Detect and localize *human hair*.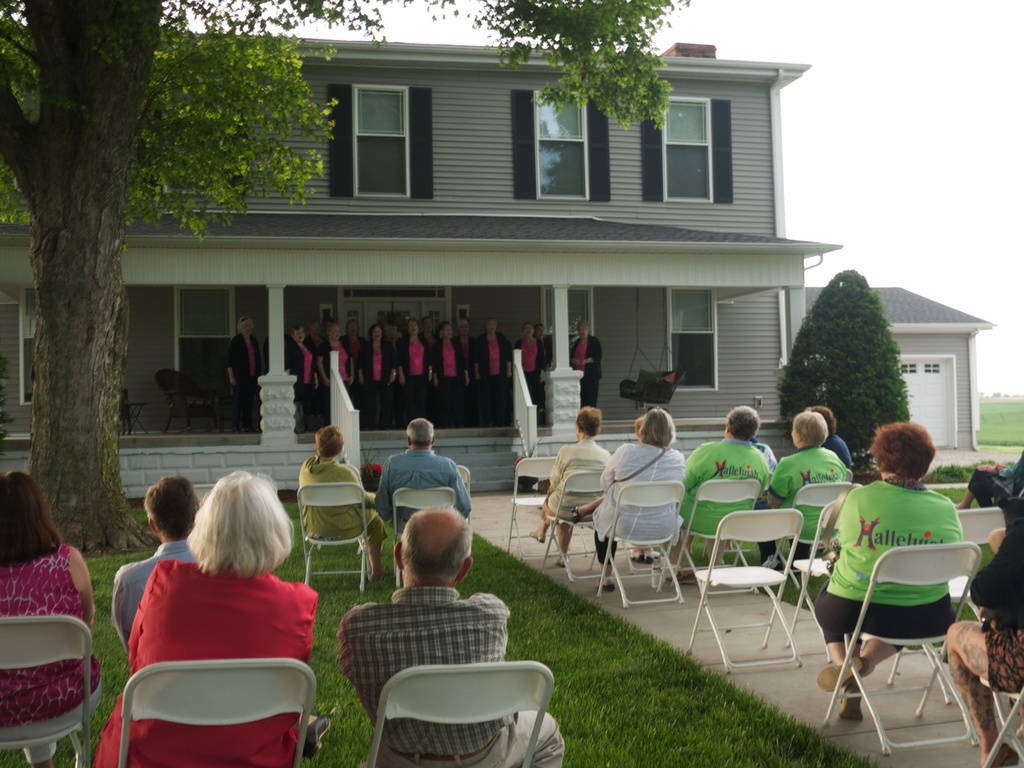
Localized at {"x1": 372, "y1": 324, "x2": 385, "y2": 335}.
